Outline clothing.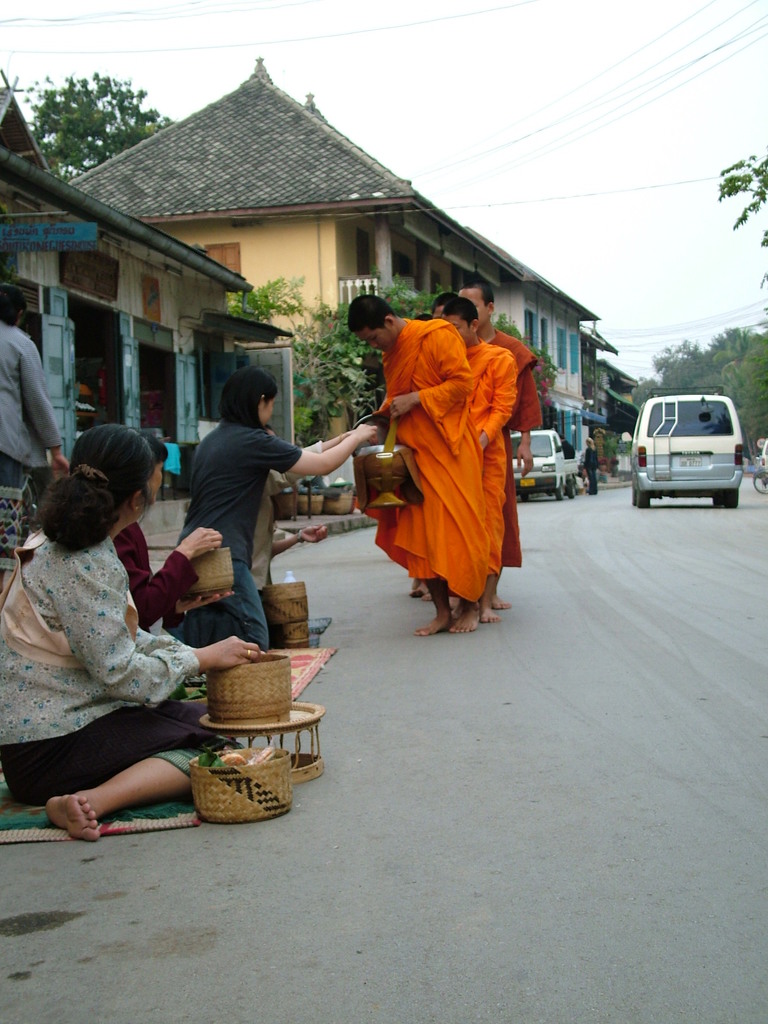
Outline: bbox=(582, 445, 599, 493).
